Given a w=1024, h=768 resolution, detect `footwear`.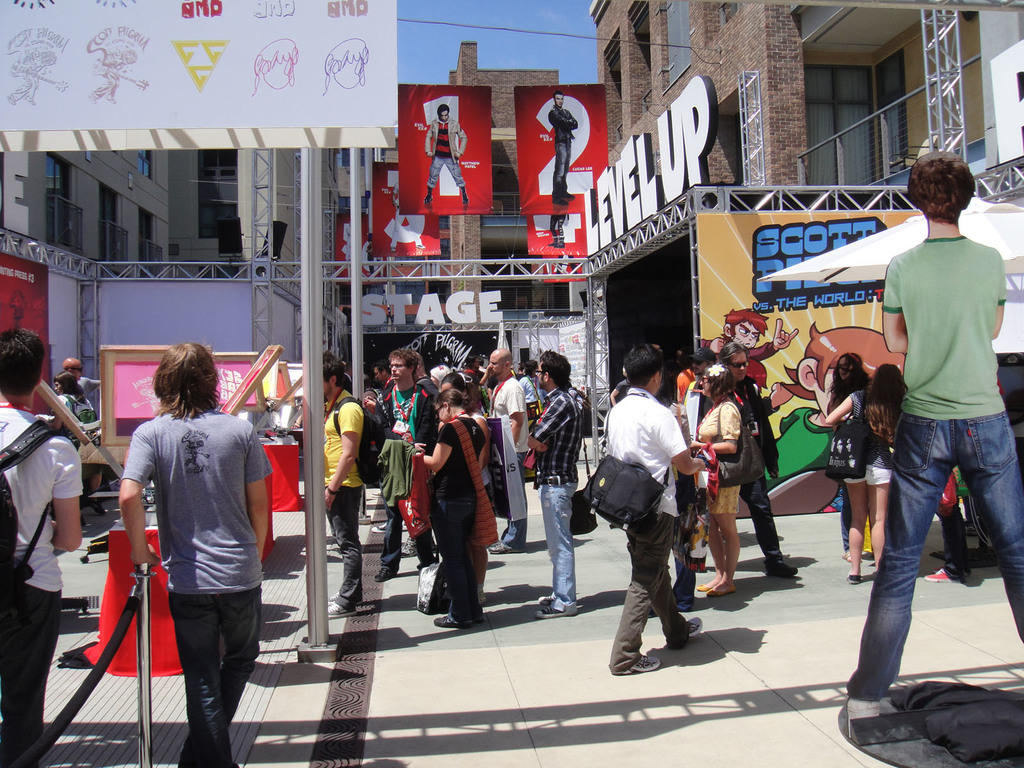
{"x1": 537, "y1": 591, "x2": 549, "y2": 602}.
